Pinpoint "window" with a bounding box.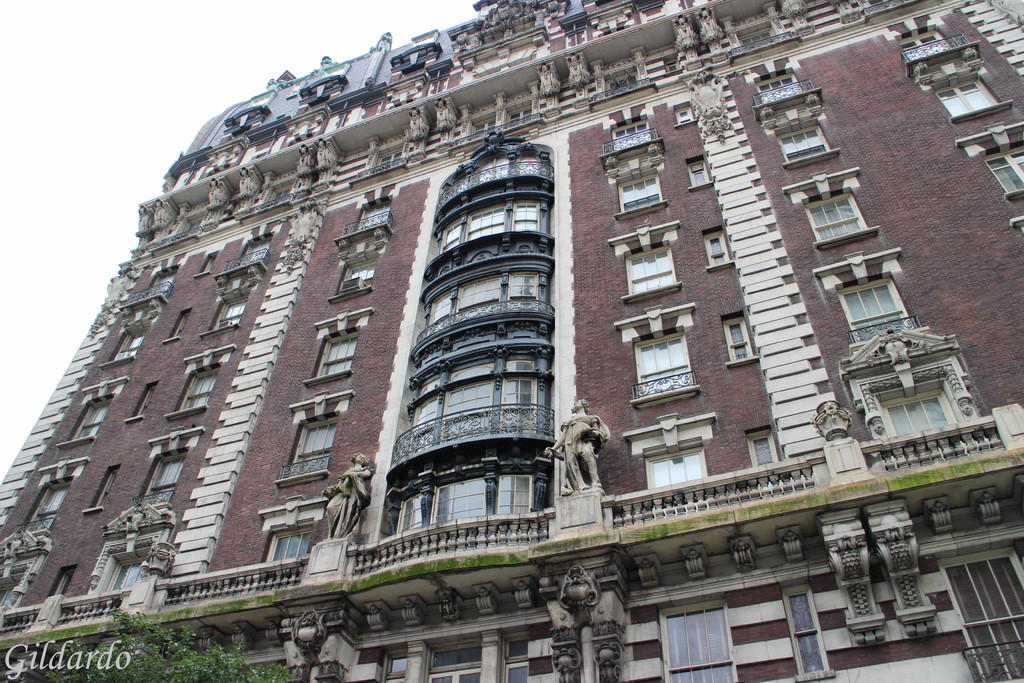
rect(686, 157, 714, 183).
